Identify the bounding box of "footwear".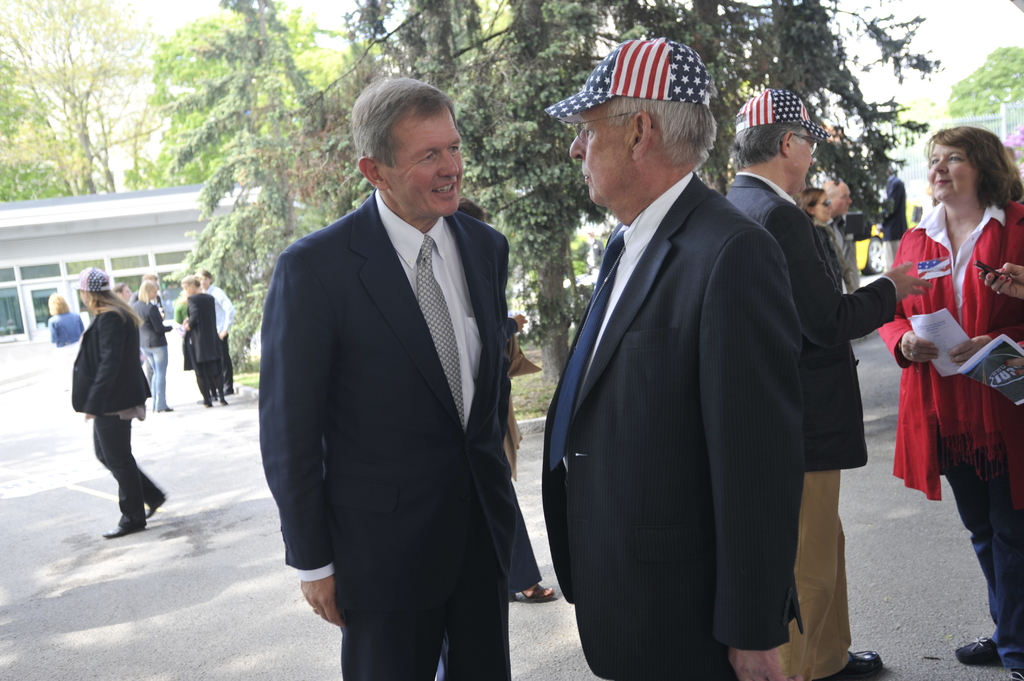
box=[220, 398, 232, 402].
